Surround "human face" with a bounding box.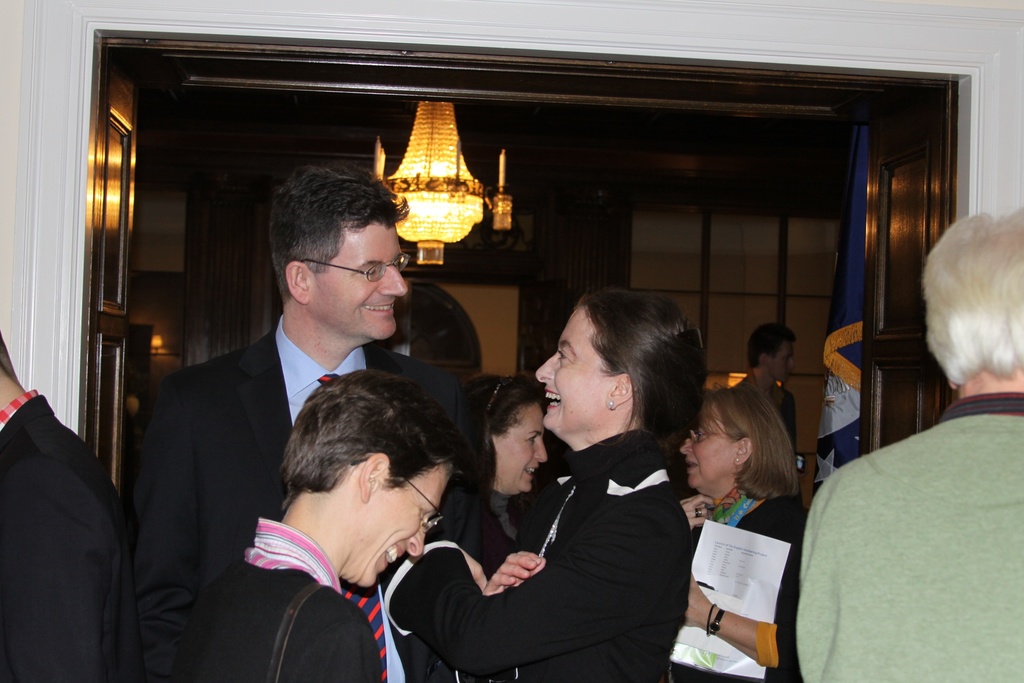
(495,399,550,498).
